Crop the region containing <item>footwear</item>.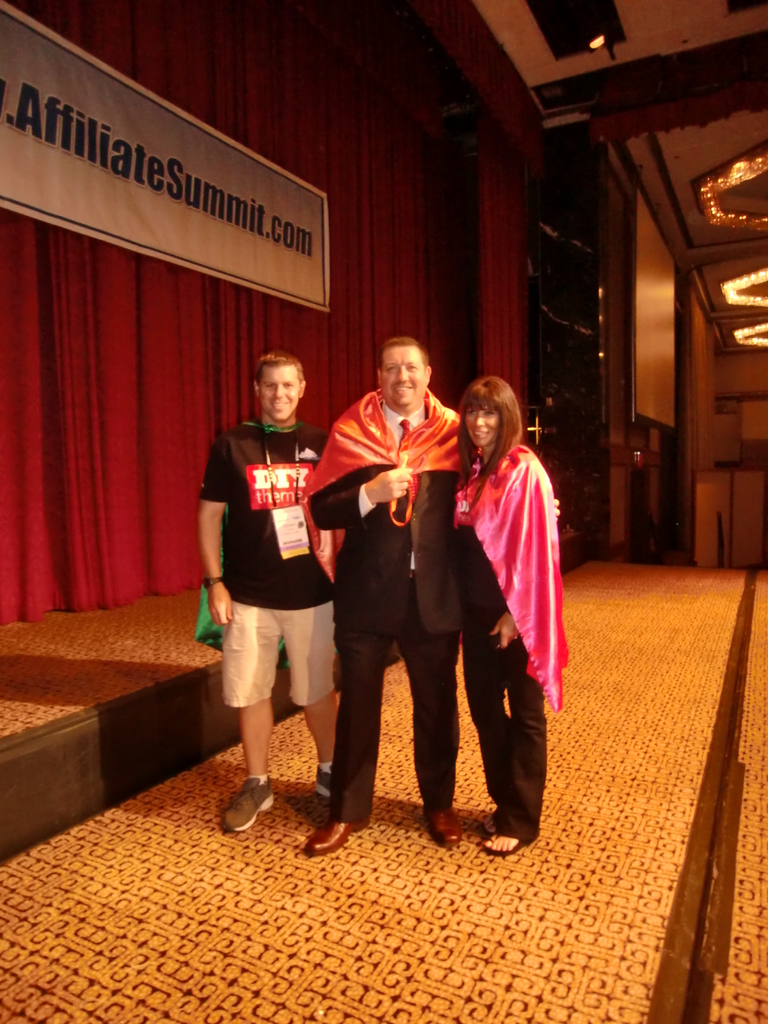
Crop region: 309, 813, 372, 851.
